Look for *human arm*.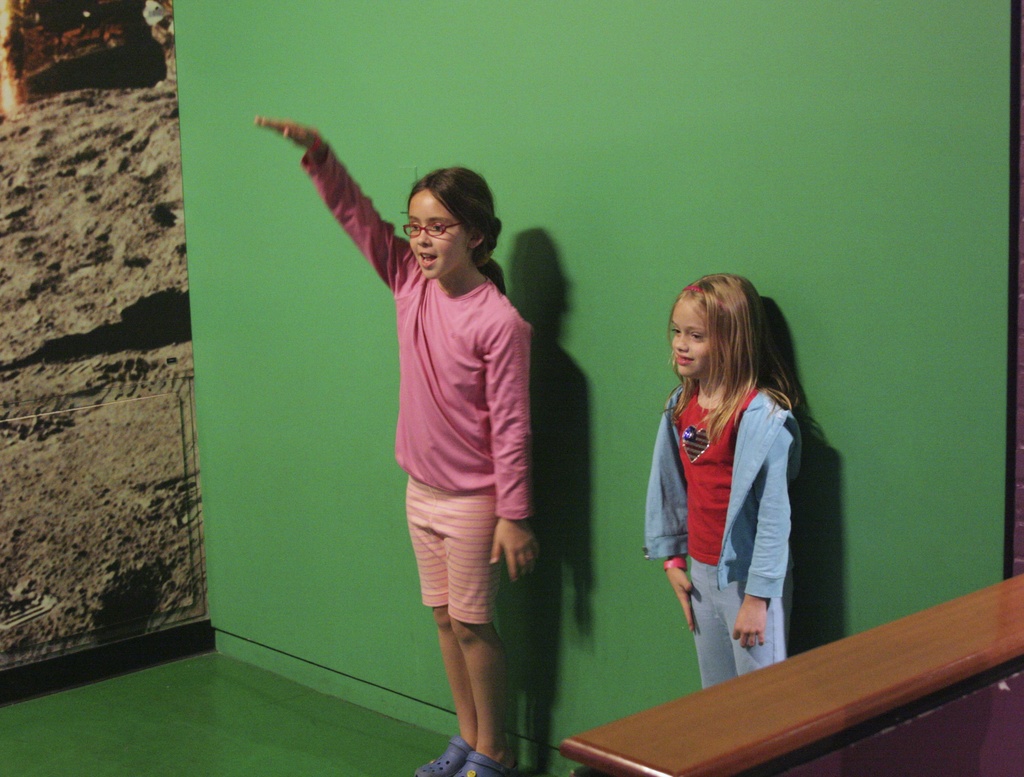
Found: BBox(276, 115, 412, 330).
